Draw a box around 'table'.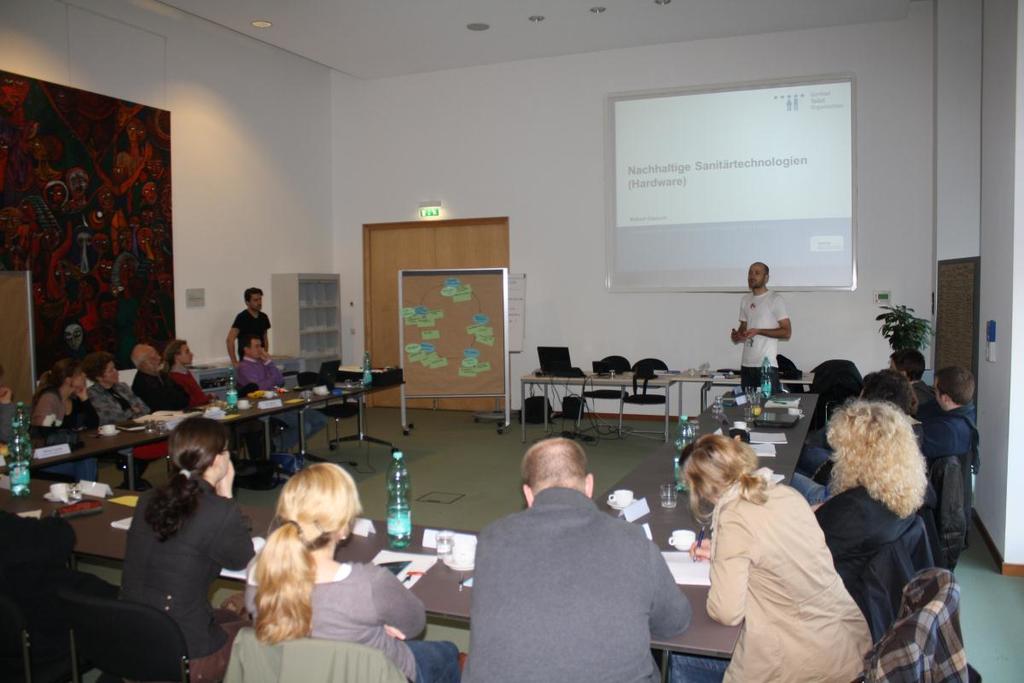
detection(503, 353, 699, 449).
